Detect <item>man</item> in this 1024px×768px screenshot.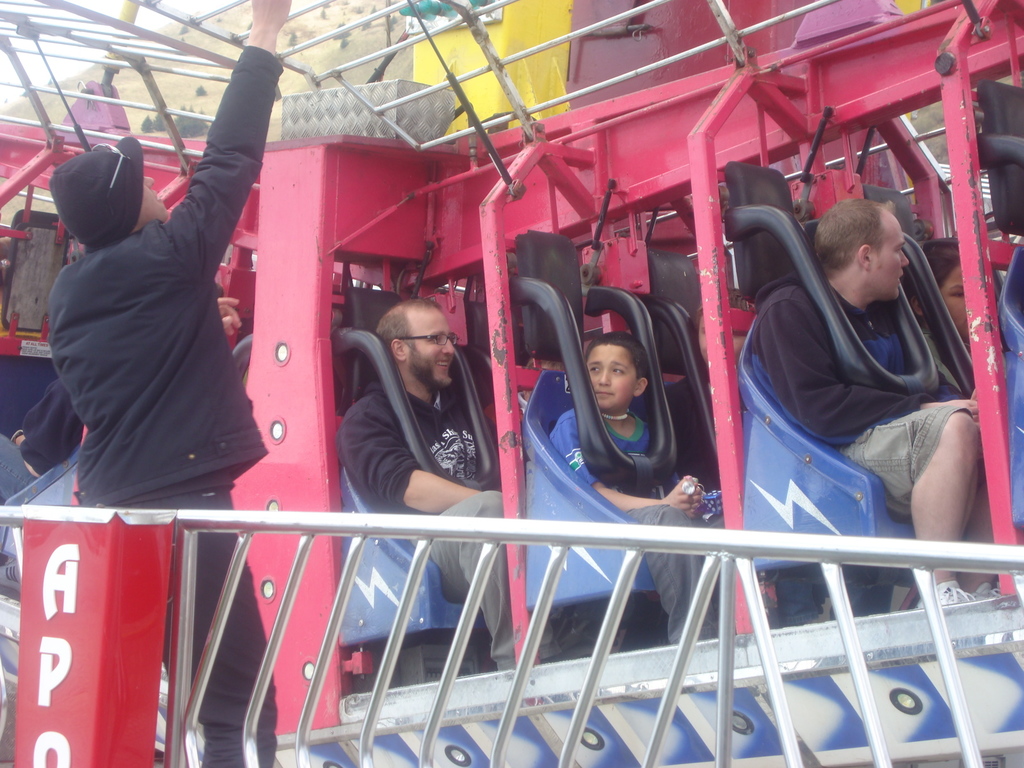
Detection: left=748, top=198, right=1023, bottom=633.
